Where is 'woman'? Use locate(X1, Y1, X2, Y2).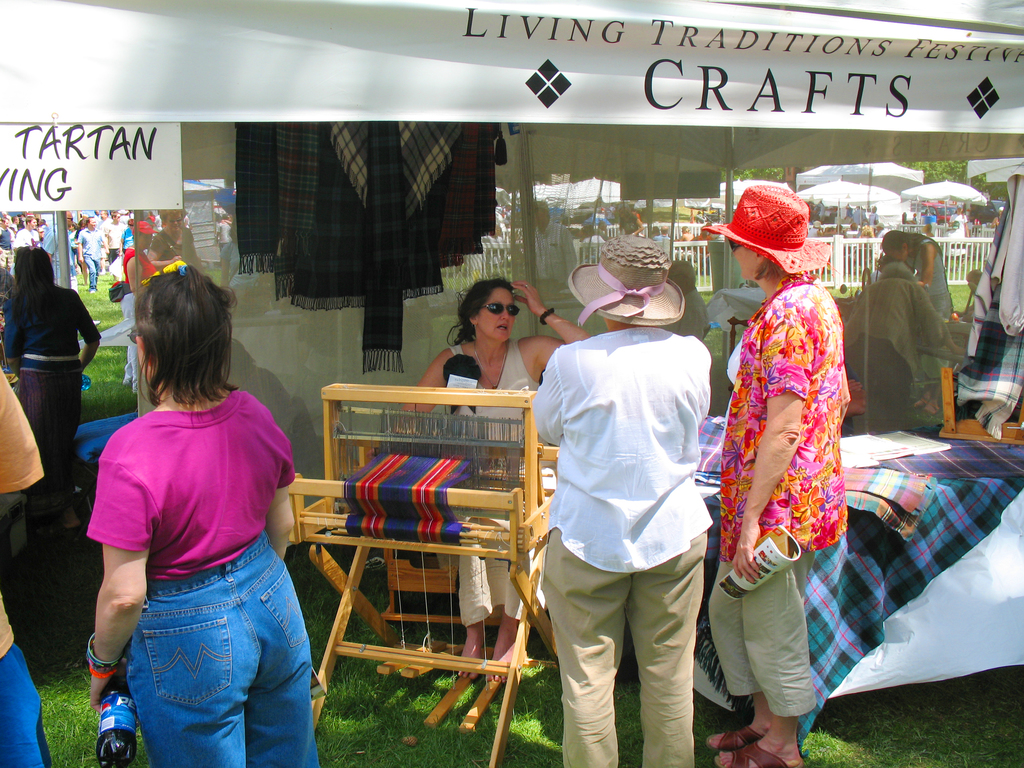
locate(883, 217, 959, 417).
